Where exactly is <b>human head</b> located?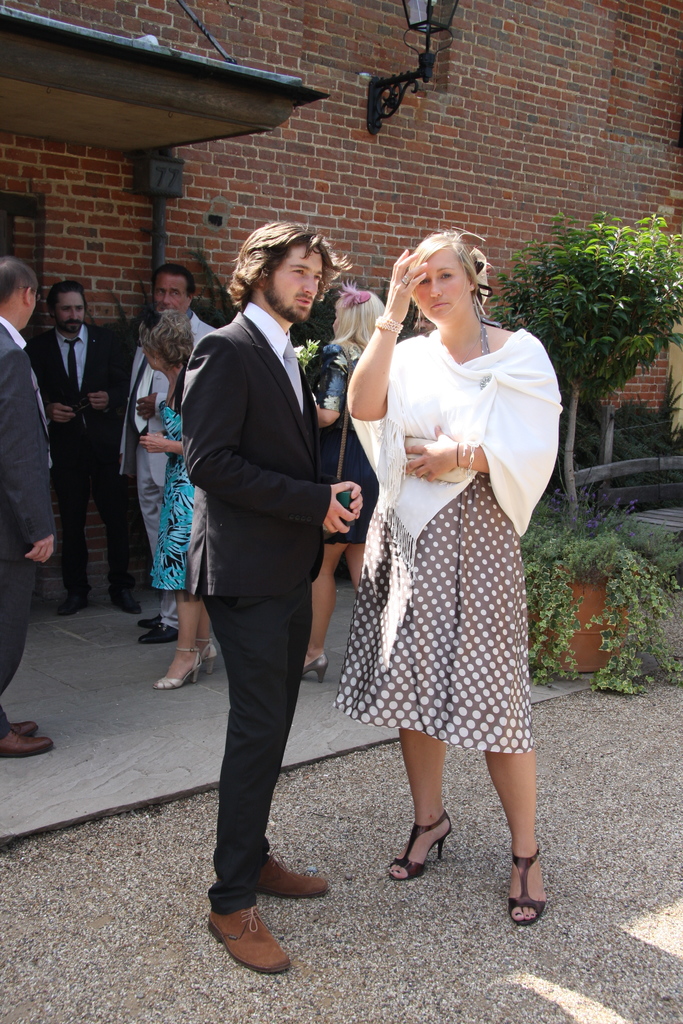
Its bounding box is 0 254 36 333.
